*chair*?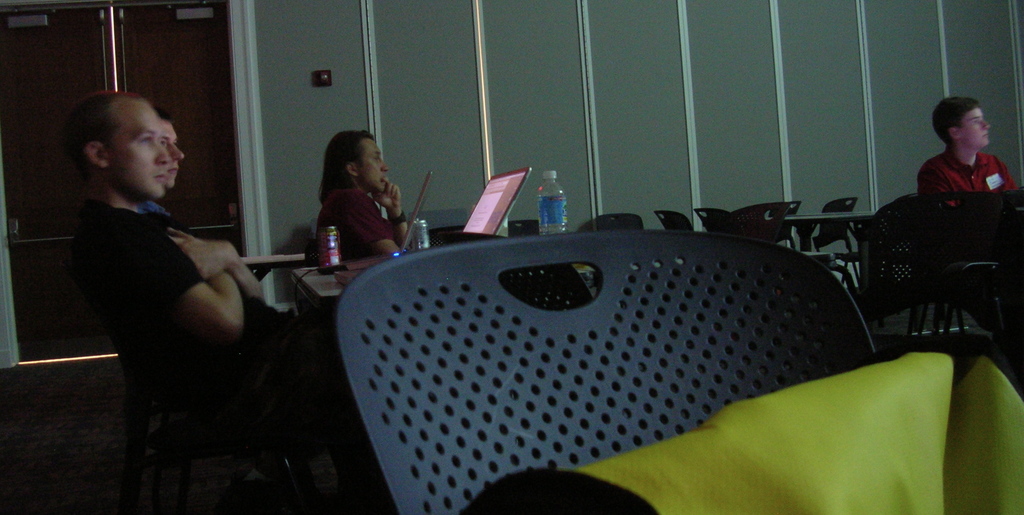
[left=815, top=200, right=859, bottom=261]
